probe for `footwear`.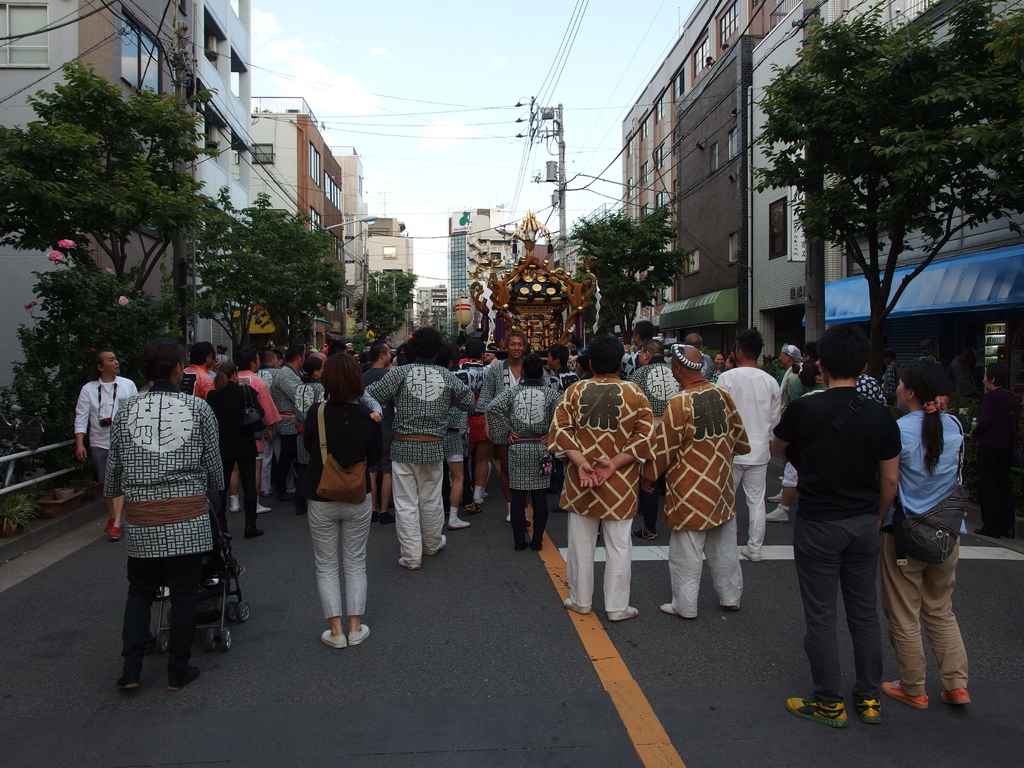
Probe result: left=504, top=513, right=513, bottom=521.
